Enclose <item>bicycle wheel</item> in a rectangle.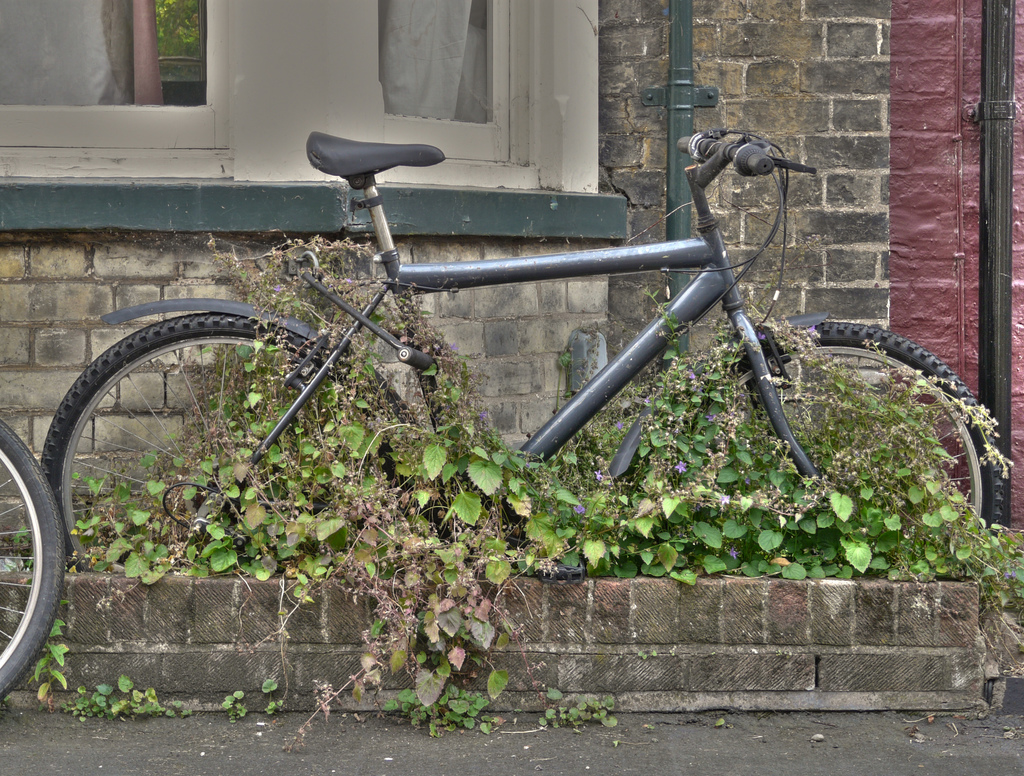
(0,424,67,702).
